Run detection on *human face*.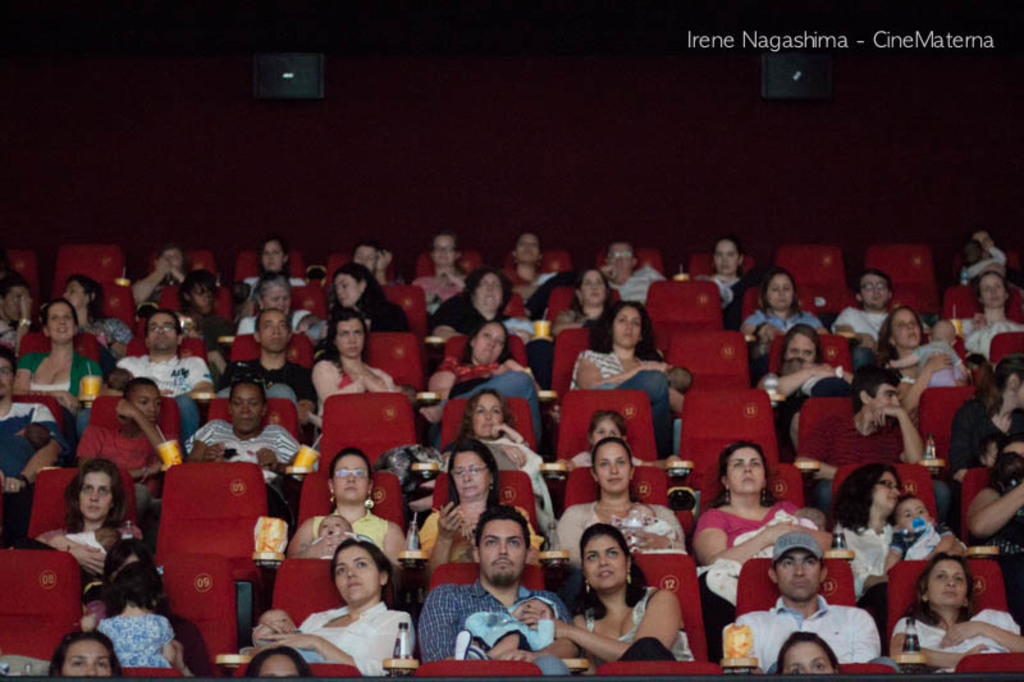
Result: 477/324/504/358.
